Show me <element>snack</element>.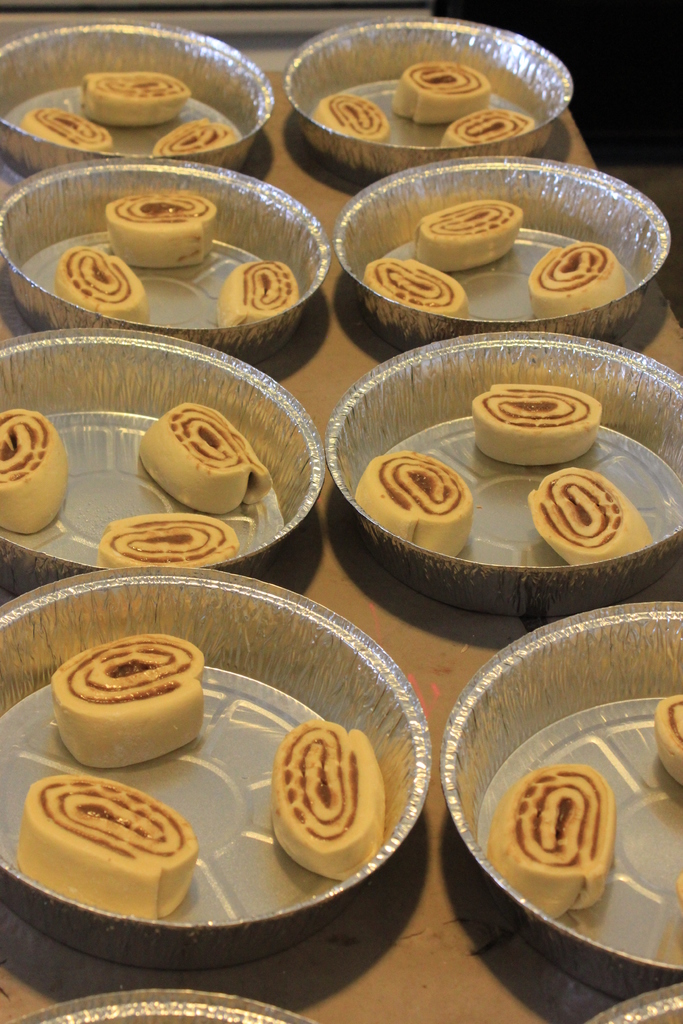
<element>snack</element> is here: [223,259,293,330].
